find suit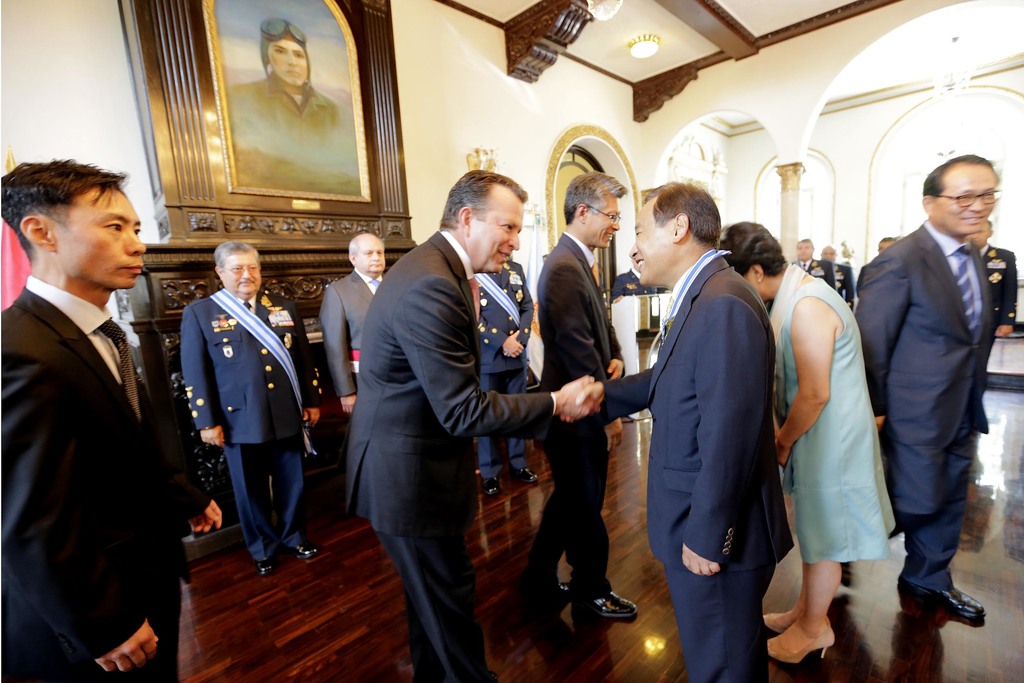
x1=833 y1=258 x2=858 y2=306
